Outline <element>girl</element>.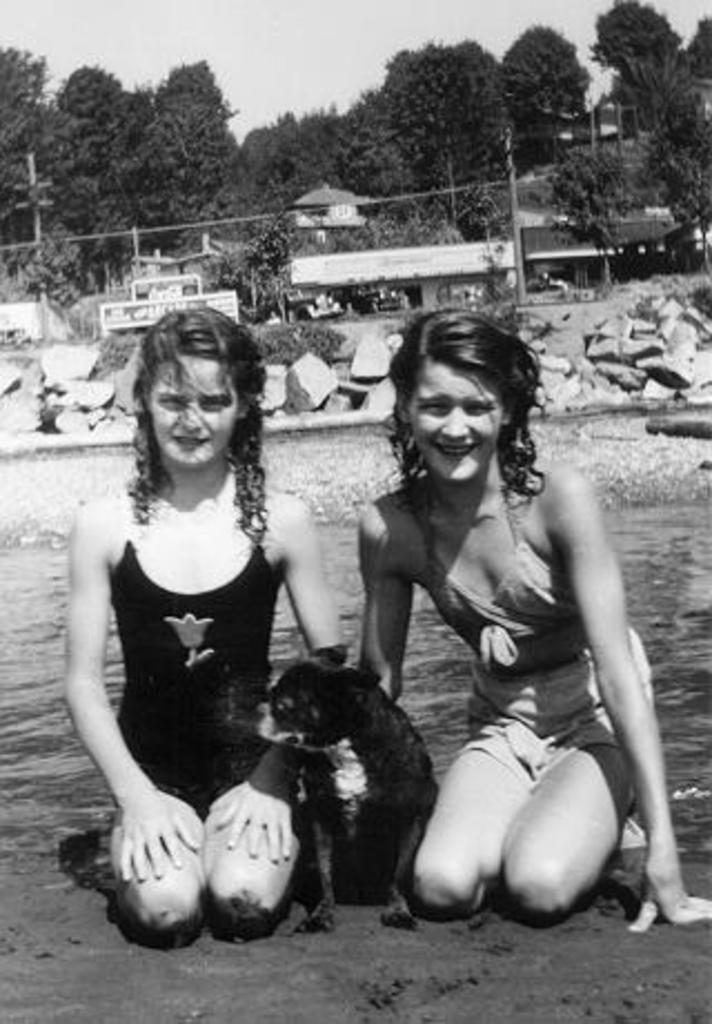
Outline: <region>62, 307, 345, 931</region>.
